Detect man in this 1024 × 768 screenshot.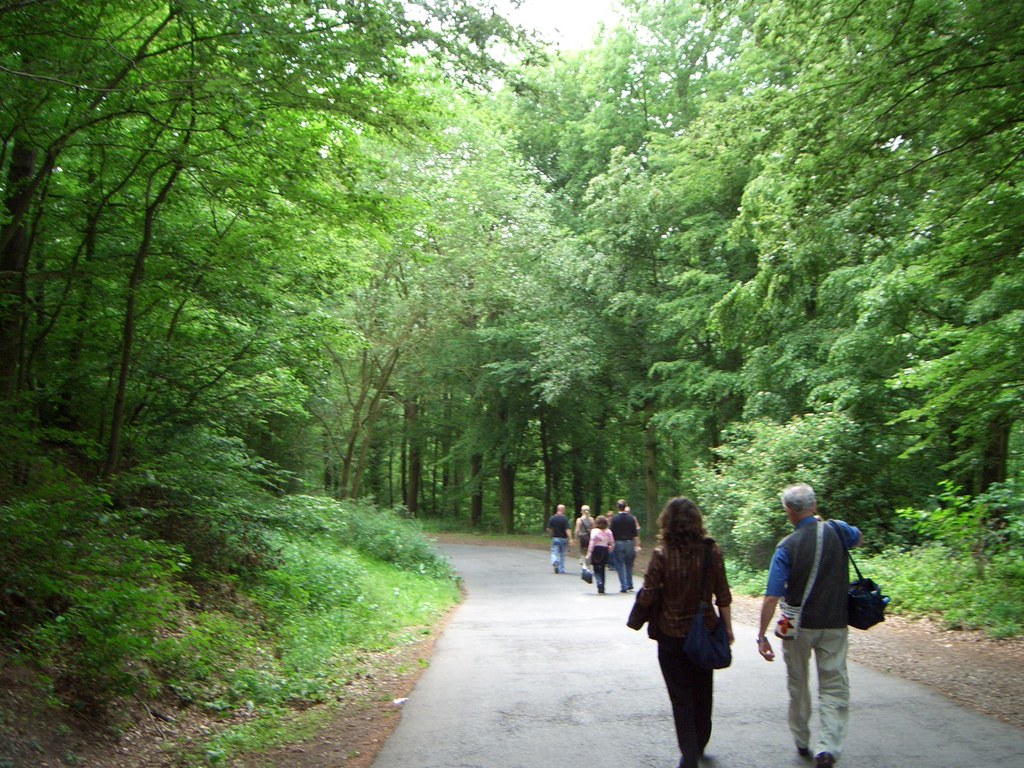
Detection: 755, 485, 861, 767.
